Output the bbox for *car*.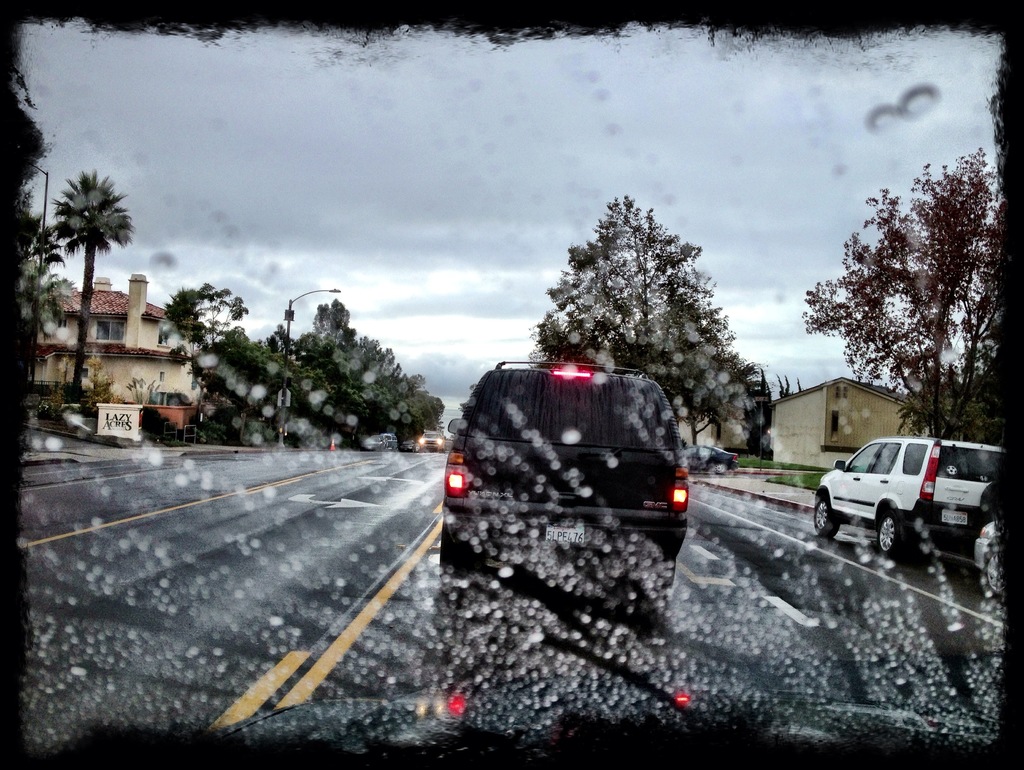
(left=432, top=366, right=700, bottom=566).
